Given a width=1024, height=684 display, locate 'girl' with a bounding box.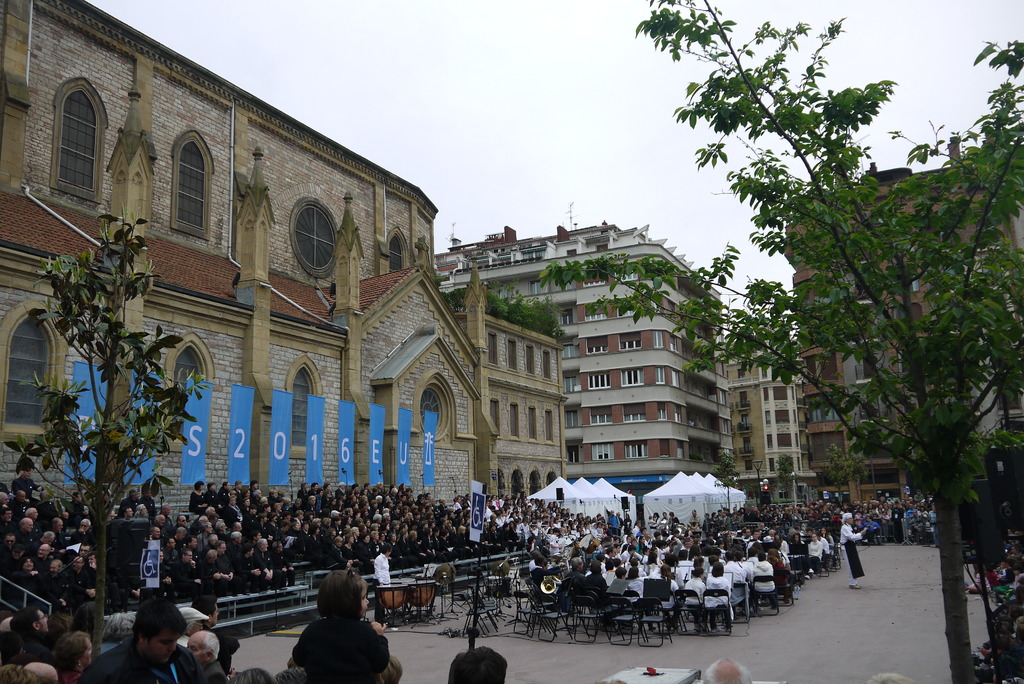
Located: (left=587, top=516, right=591, bottom=523).
